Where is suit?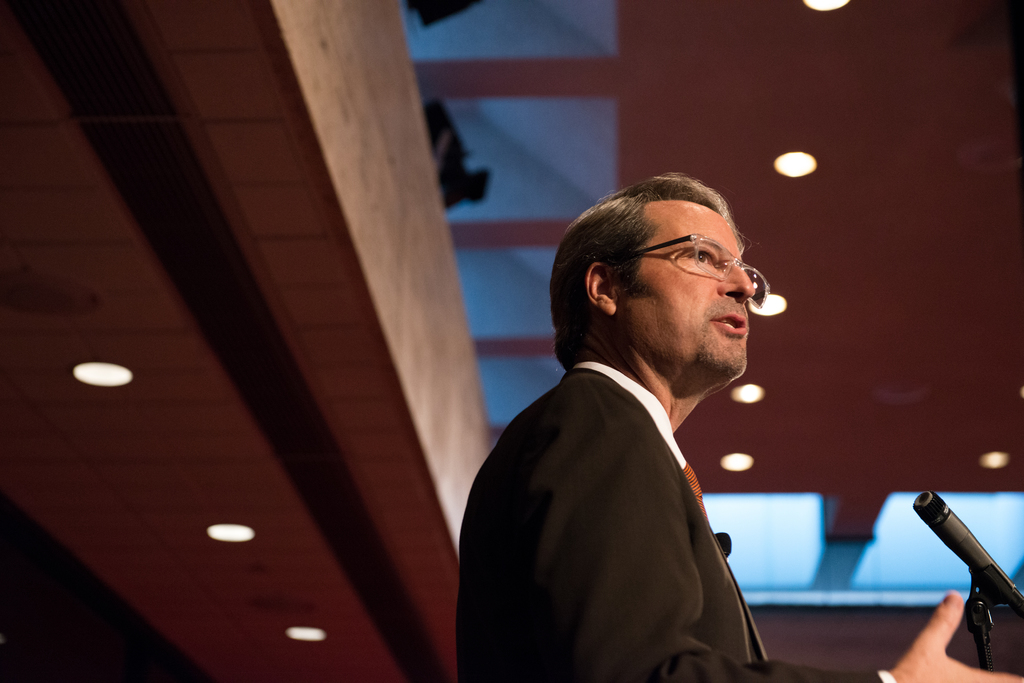
left=461, top=288, right=800, bottom=668.
